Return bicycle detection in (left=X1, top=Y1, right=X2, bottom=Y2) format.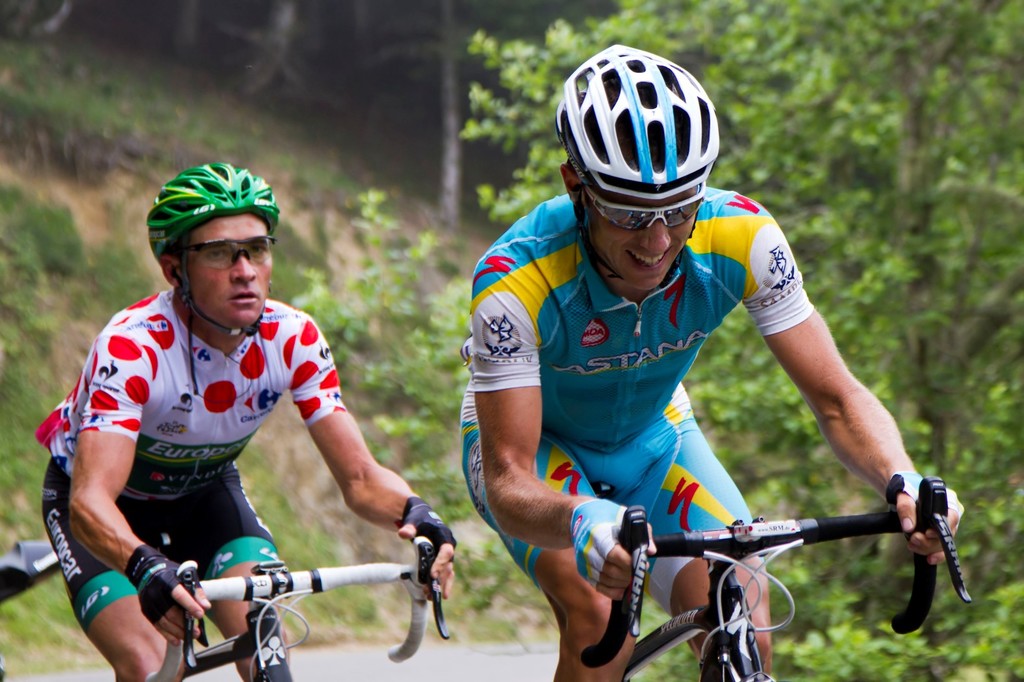
(left=114, top=525, right=452, bottom=681).
